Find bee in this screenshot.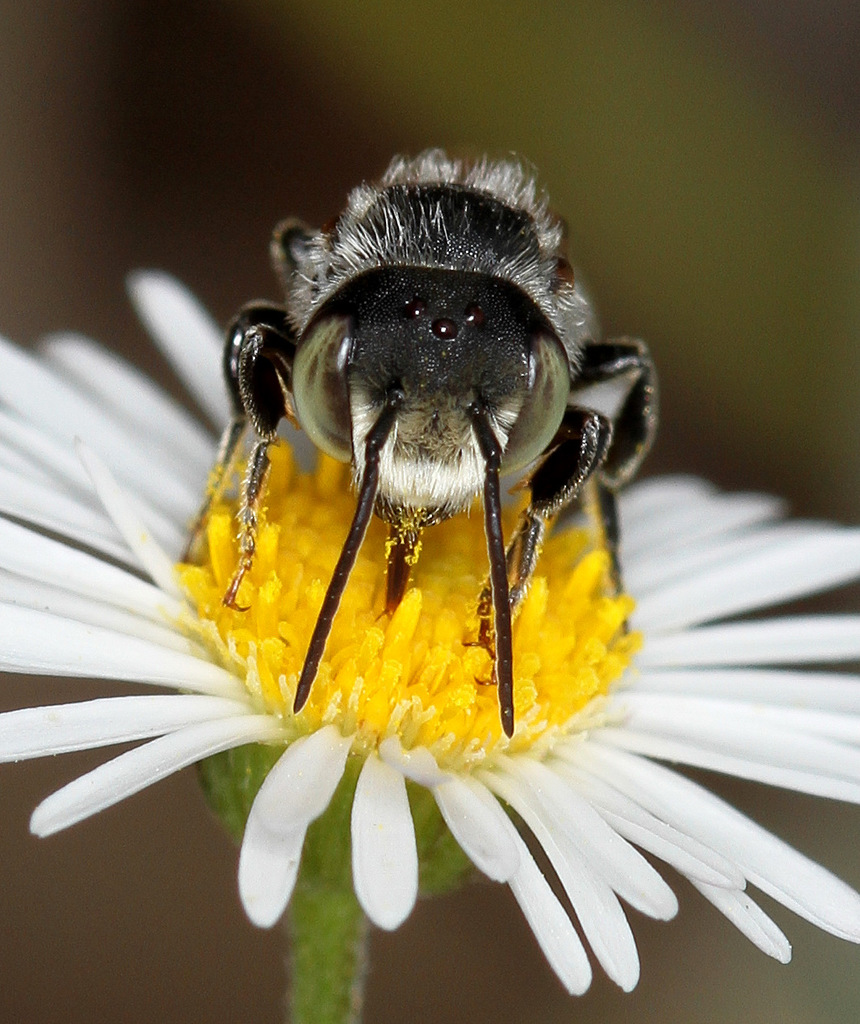
The bounding box for bee is 201, 162, 690, 729.
